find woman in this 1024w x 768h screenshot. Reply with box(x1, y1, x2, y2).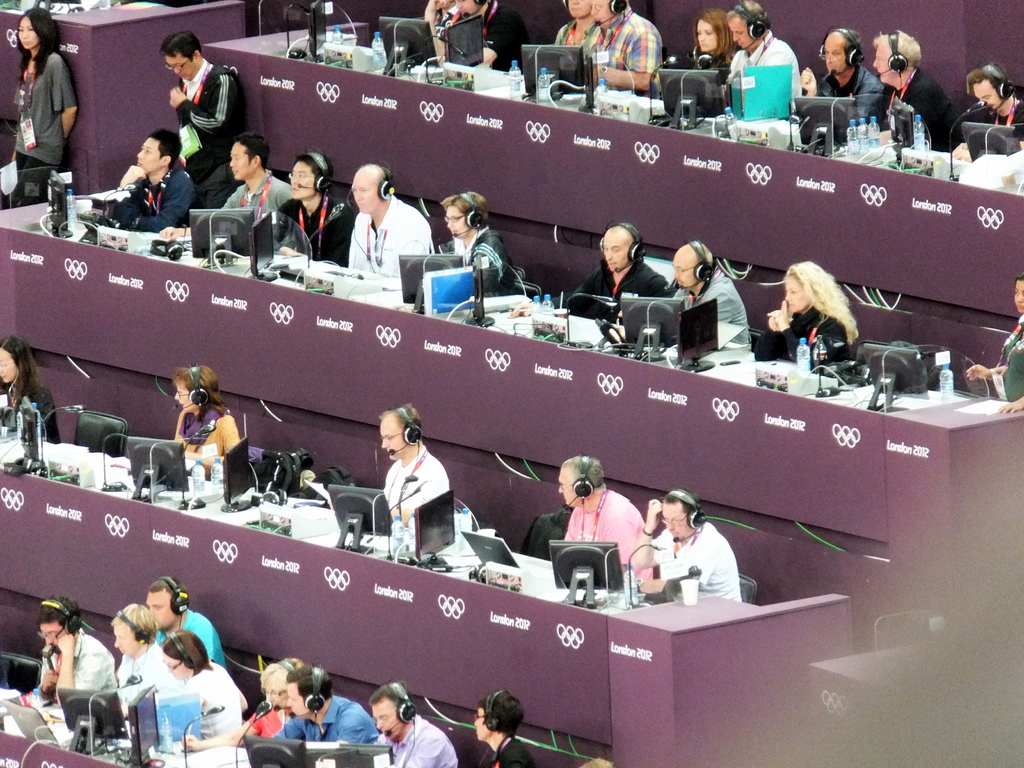
box(0, 328, 61, 446).
